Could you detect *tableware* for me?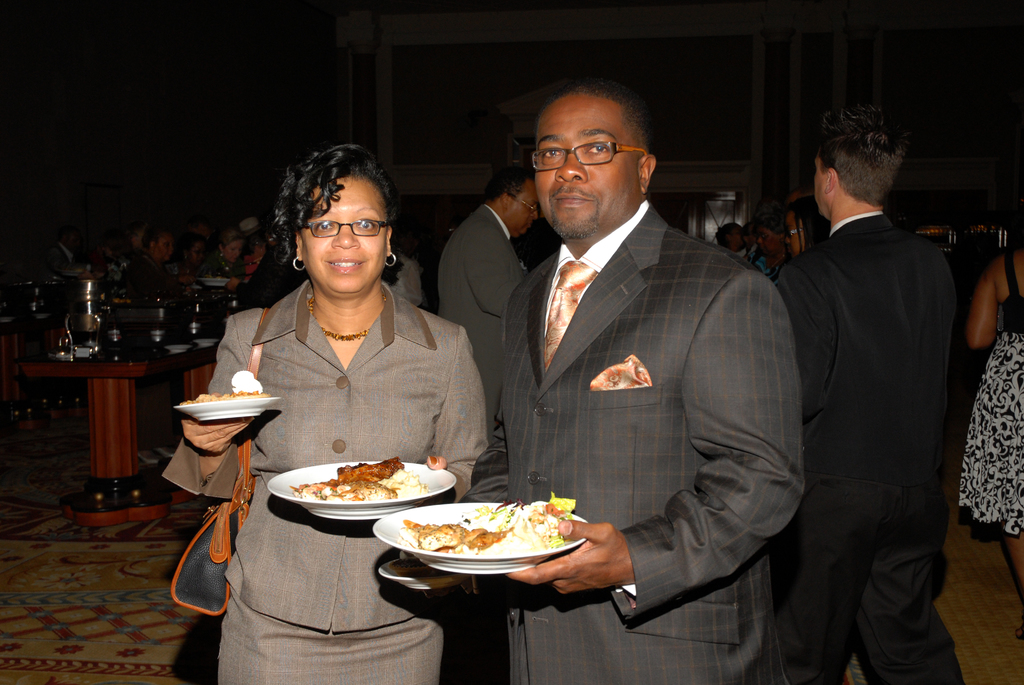
Detection result: bbox=[196, 337, 218, 348].
